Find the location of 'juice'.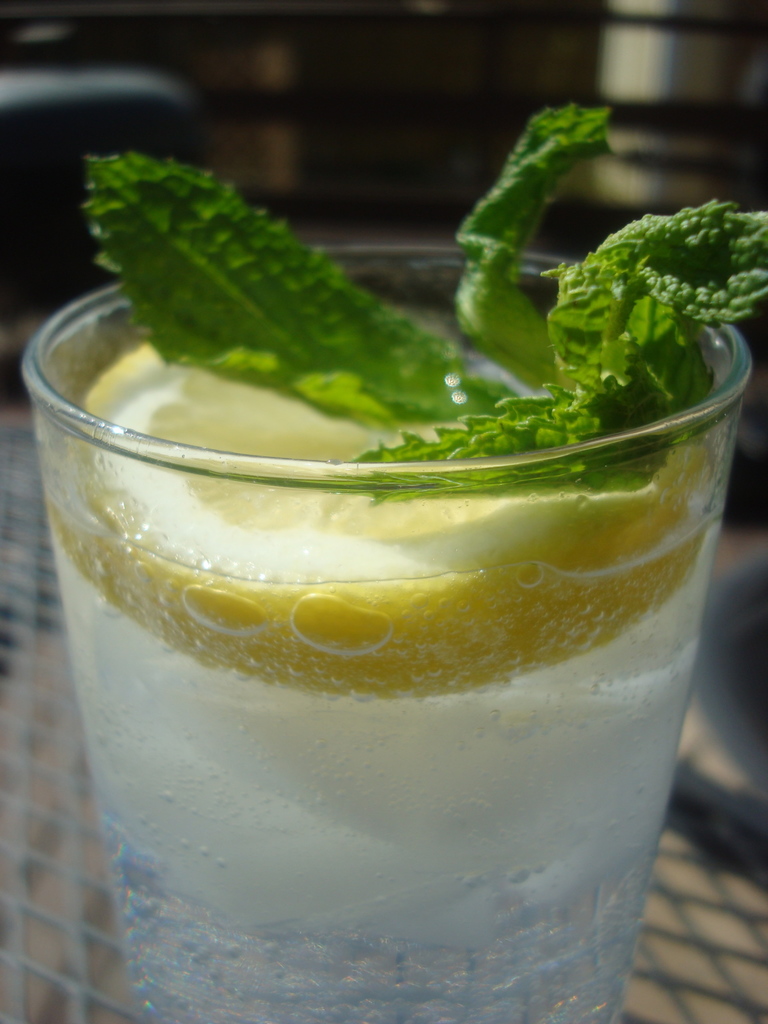
Location: rect(35, 343, 721, 1023).
